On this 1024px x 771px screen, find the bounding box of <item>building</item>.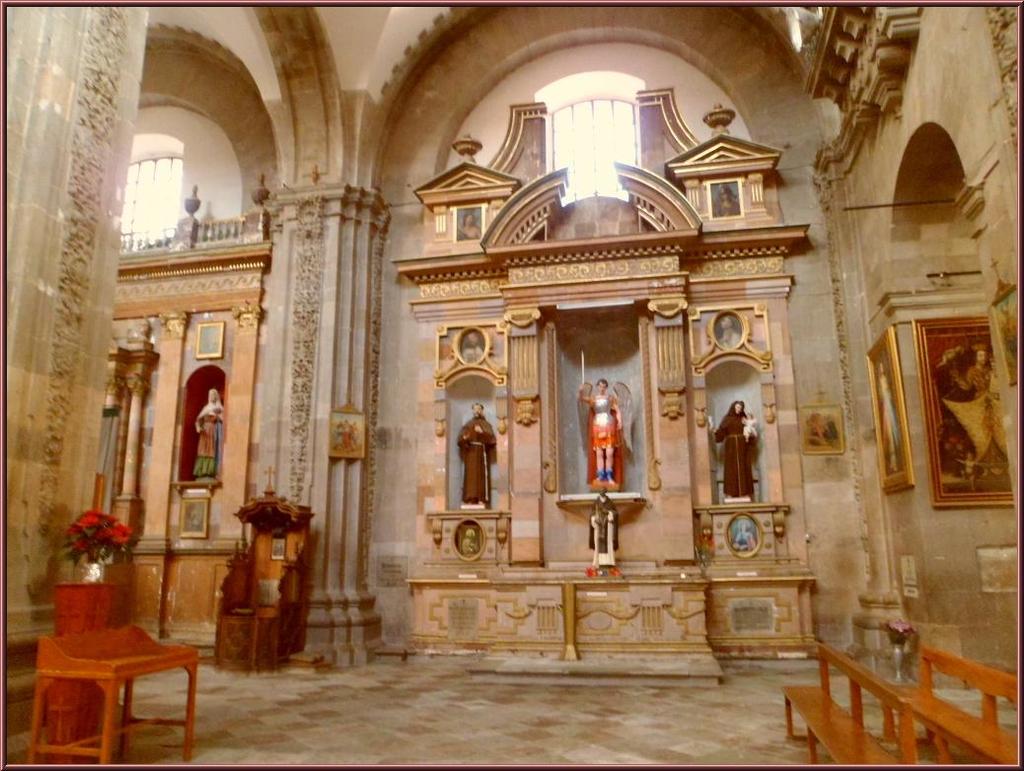
Bounding box: (x1=6, y1=3, x2=1016, y2=768).
